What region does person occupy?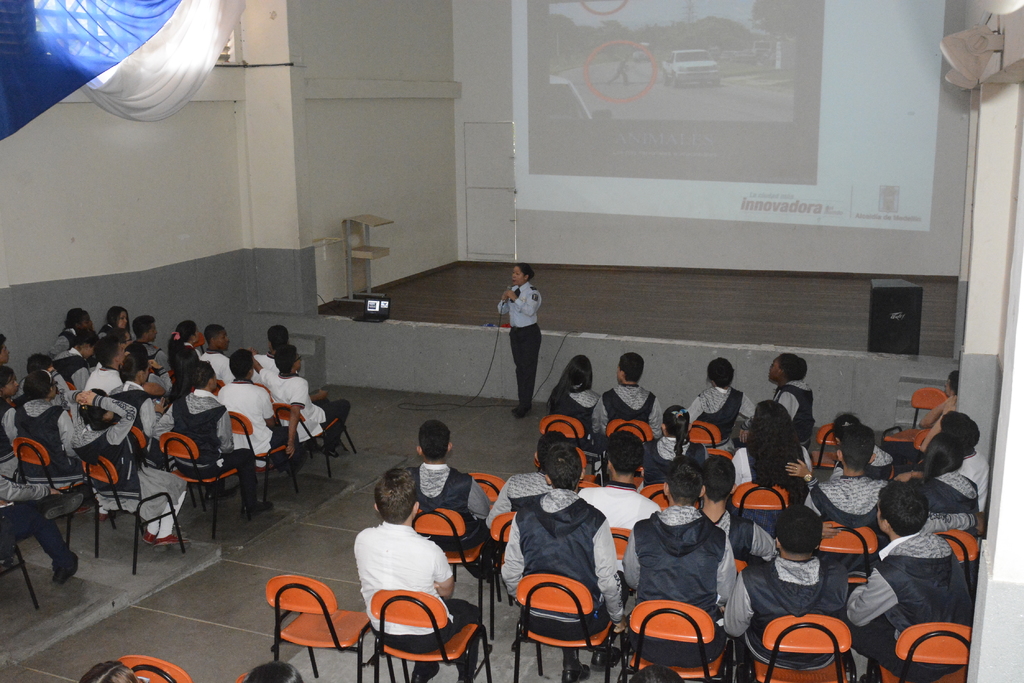
494,435,637,667.
